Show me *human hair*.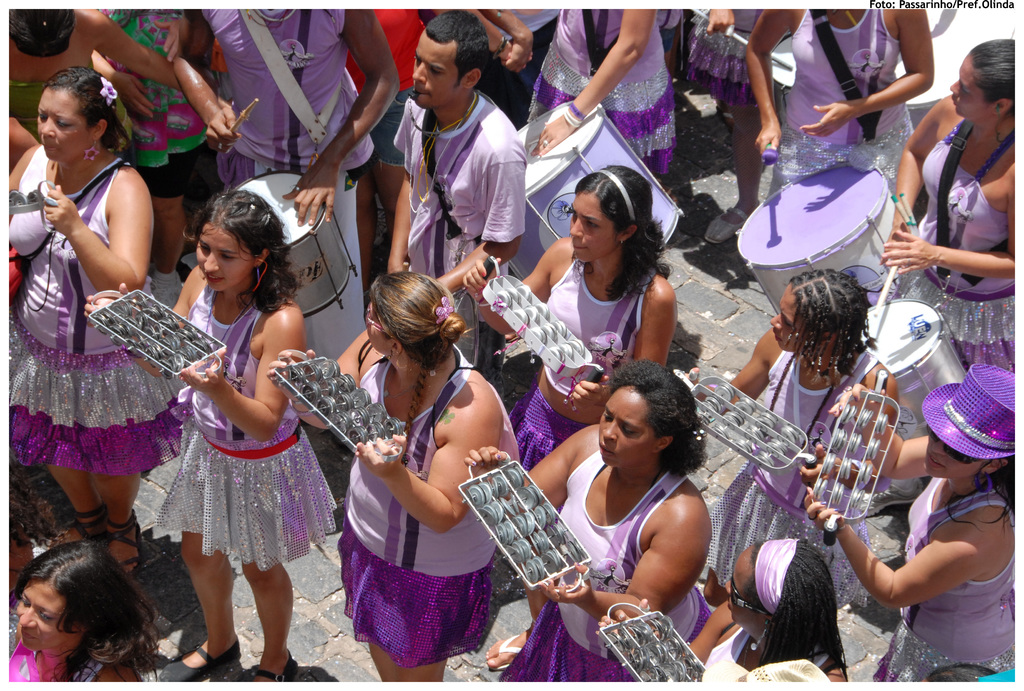
*human hair* is here: {"left": 786, "top": 267, "right": 879, "bottom": 392}.
